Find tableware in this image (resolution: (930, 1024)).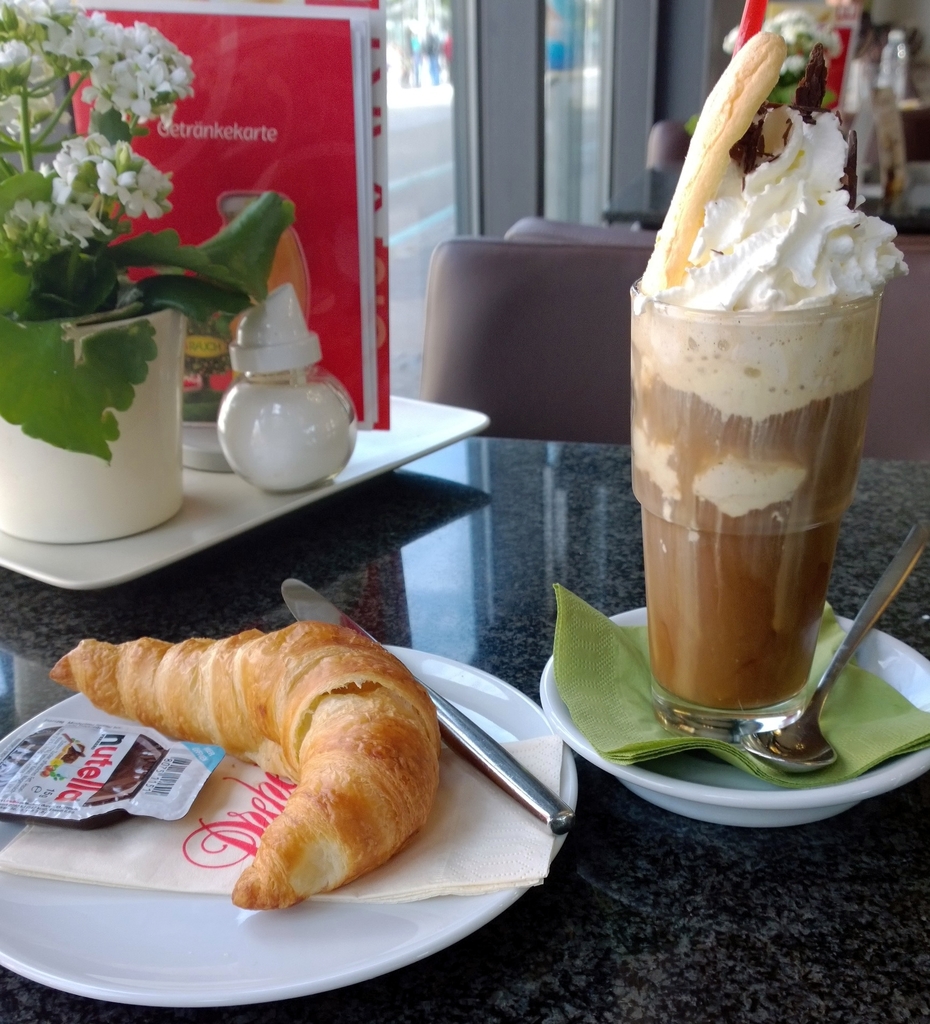
(x1=279, y1=567, x2=575, y2=840).
